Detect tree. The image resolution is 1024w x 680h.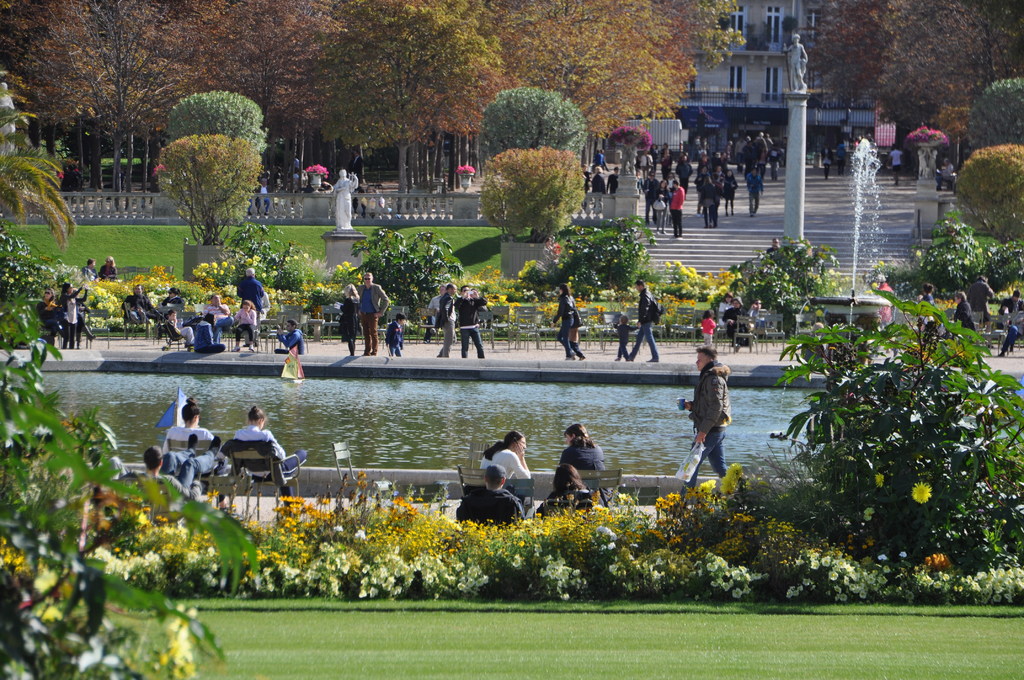
(311,0,507,229).
